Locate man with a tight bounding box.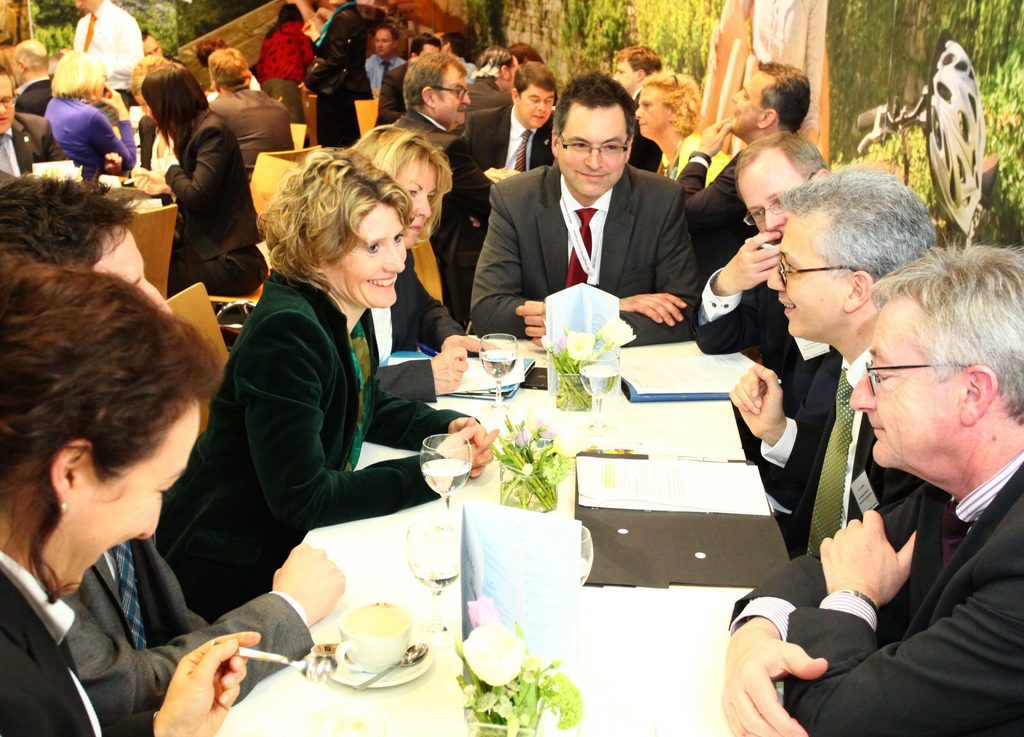
box=[2, 38, 56, 109].
